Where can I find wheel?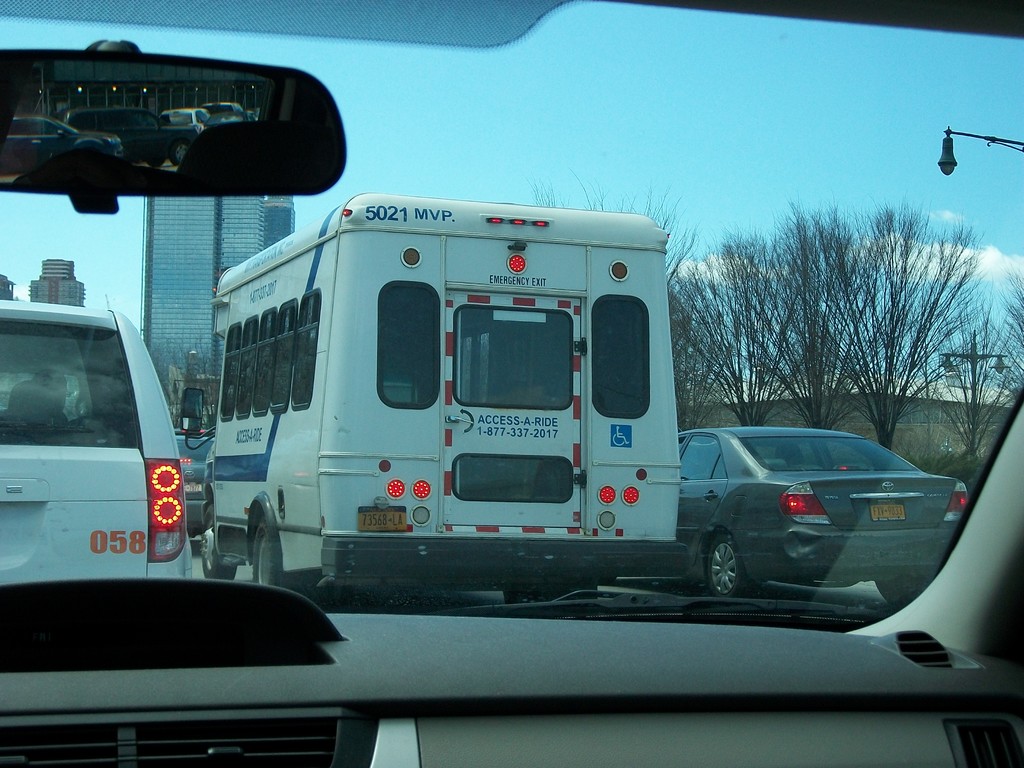
You can find it at rect(562, 583, 604, 603).
